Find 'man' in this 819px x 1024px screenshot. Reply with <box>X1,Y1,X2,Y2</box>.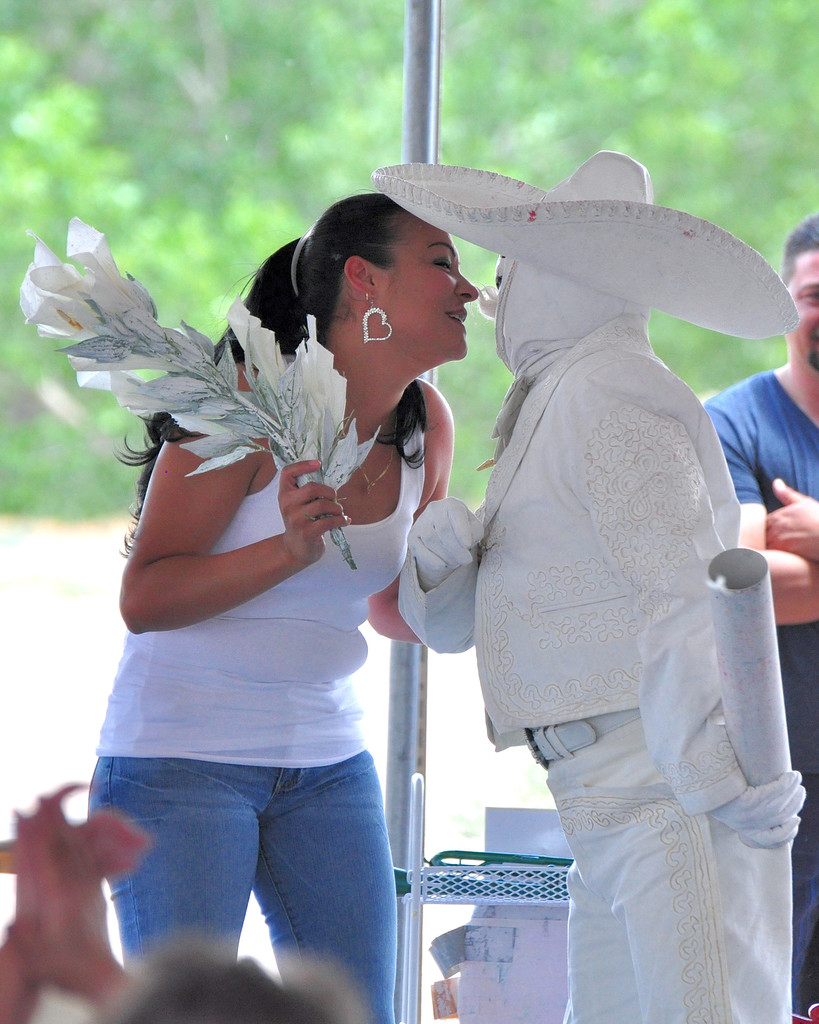
<box>700,214,818,1020</box>.
